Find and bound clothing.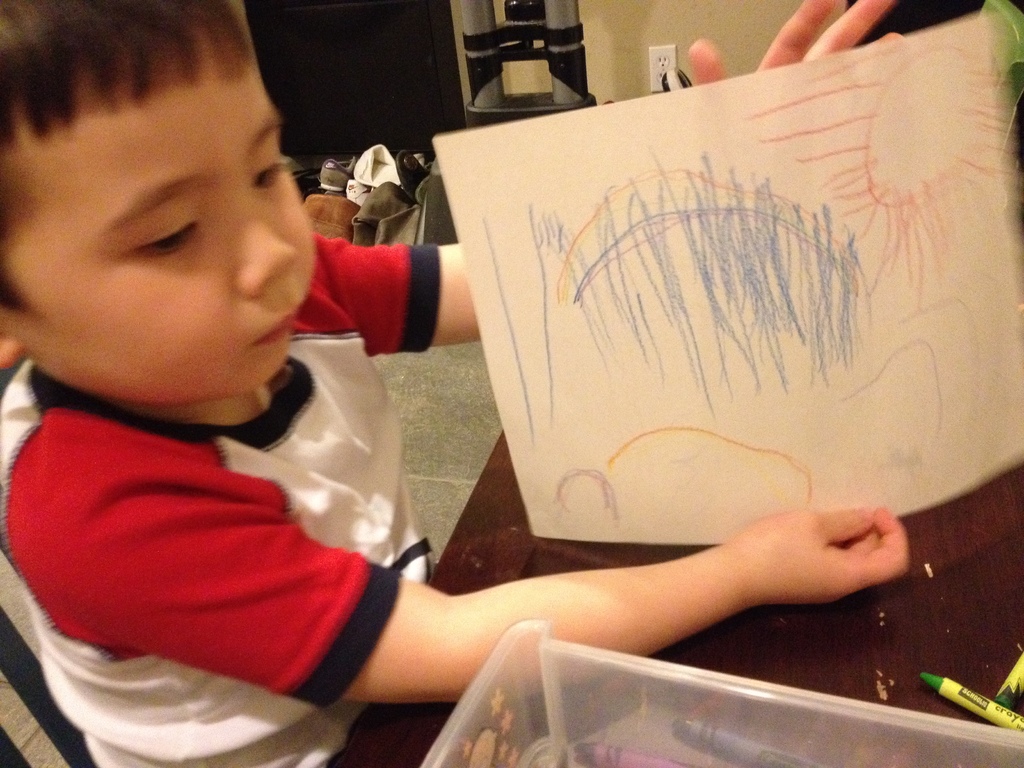
Bound: crop(13, 101, 476, 751).
